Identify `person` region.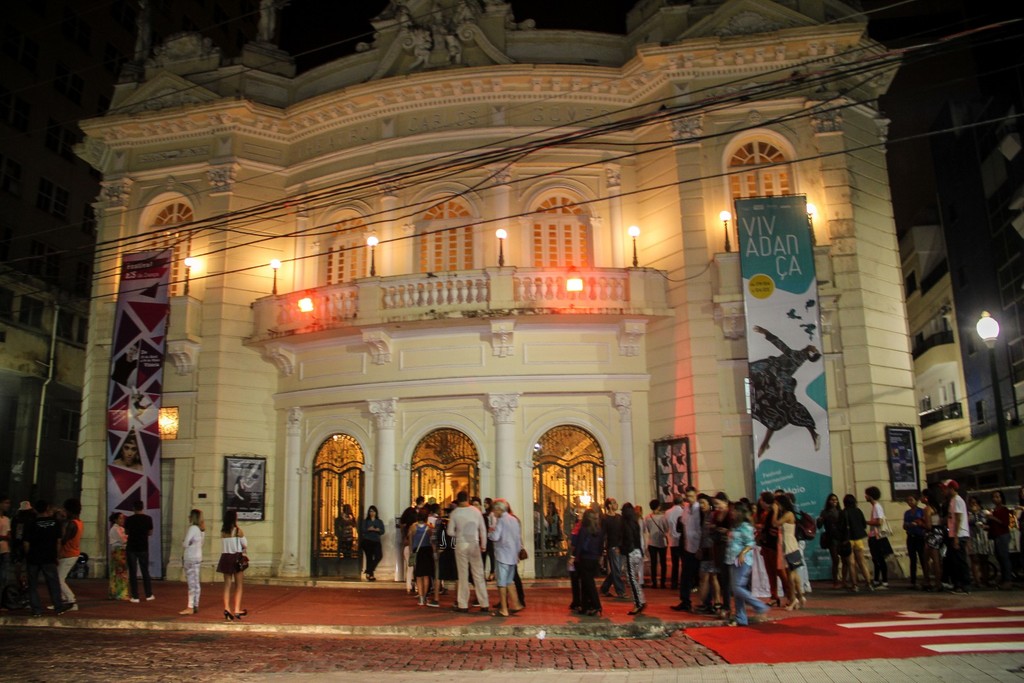
Region: (356, 502, 385, 581).
